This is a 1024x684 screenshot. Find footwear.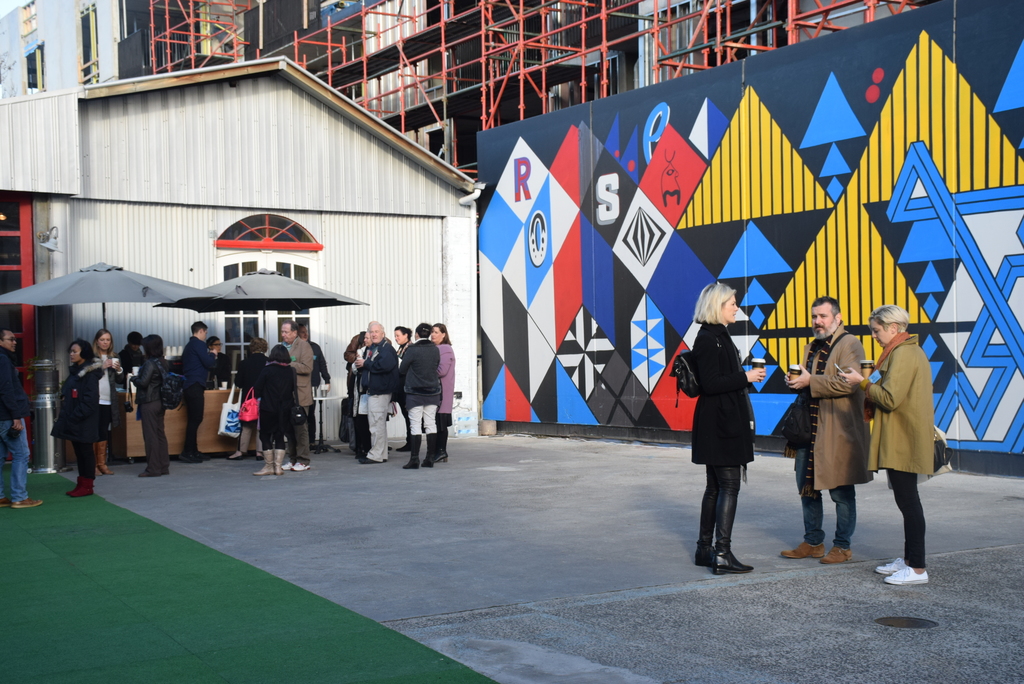
Bounding box: [710,552,754,574].
